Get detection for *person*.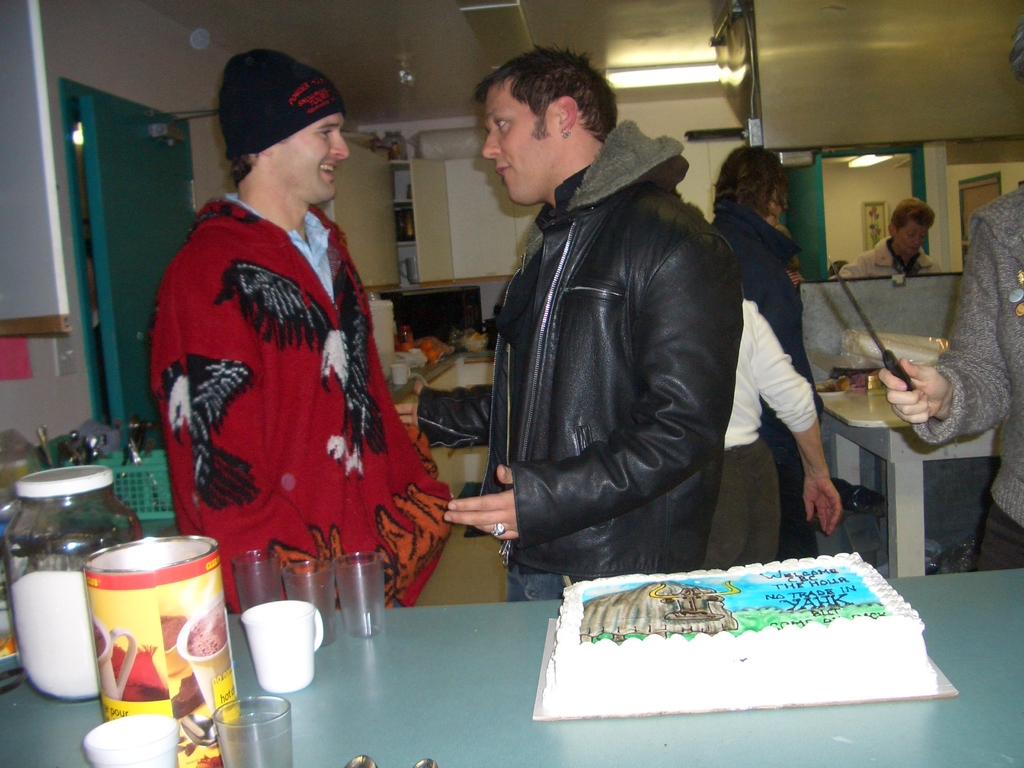
Detection: 396,41,746,602.
